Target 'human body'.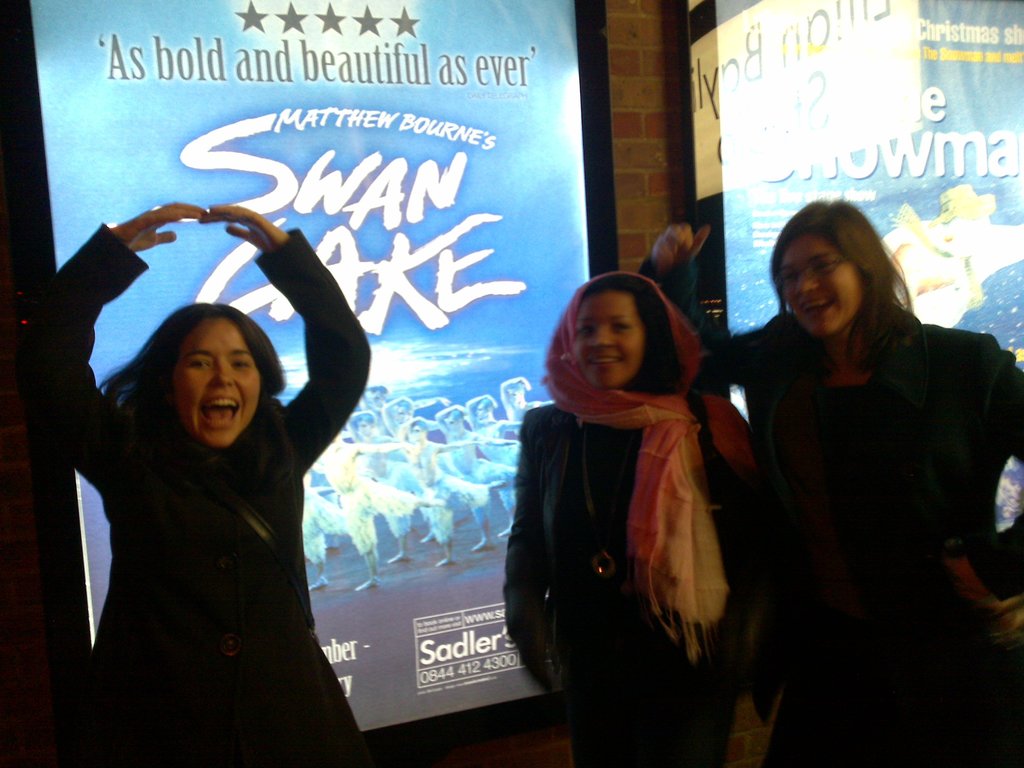
Target region: {"left": 28, "top": 196, "right": 374, "bottom": 767}.
